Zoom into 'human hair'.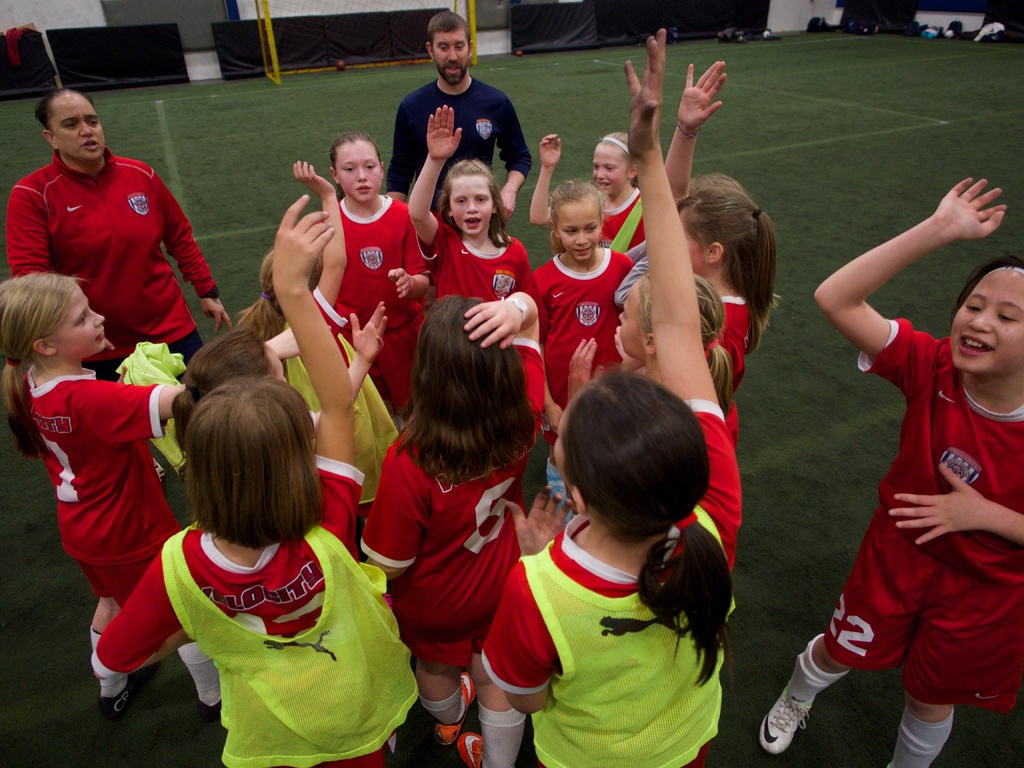
Zoom target: <bbox>599, 129, 628, 159</bbox>.
